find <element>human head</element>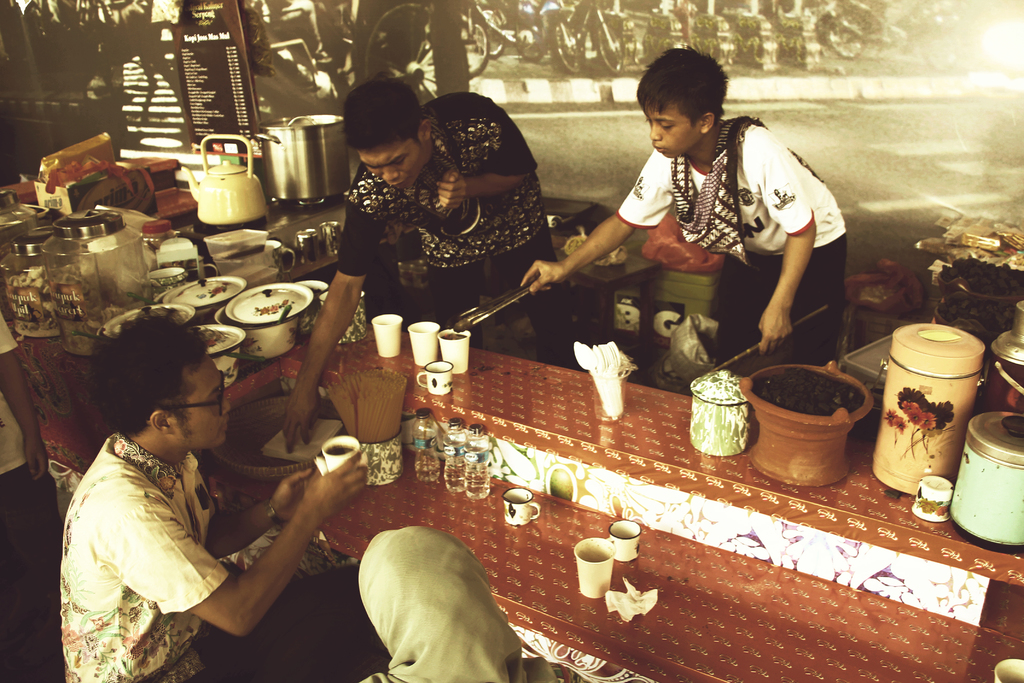
(left=636, top=48, right=725, bottom=160)
